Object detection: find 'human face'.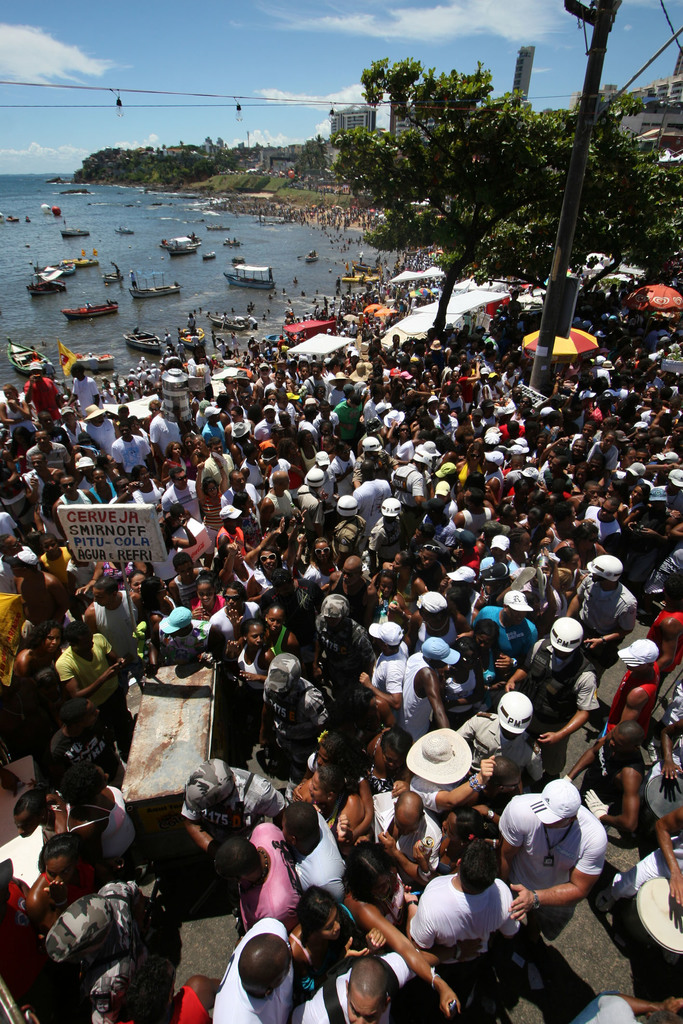
pyautogui.locateOnScreen(317, 748, 329, 767).
